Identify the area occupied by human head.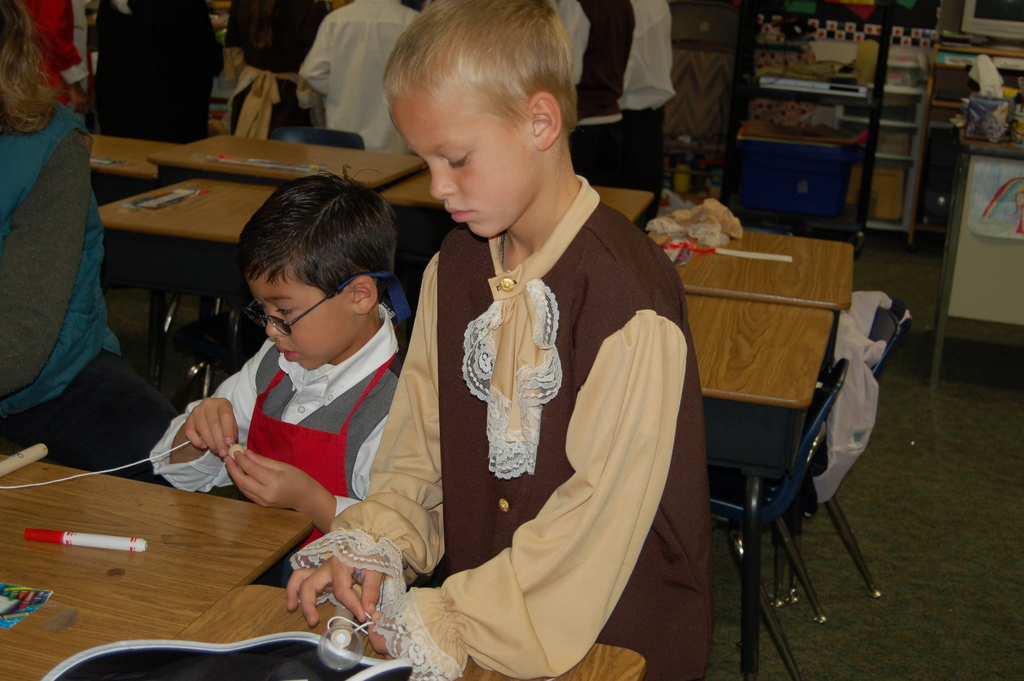
Area: 376,0,577,240.
